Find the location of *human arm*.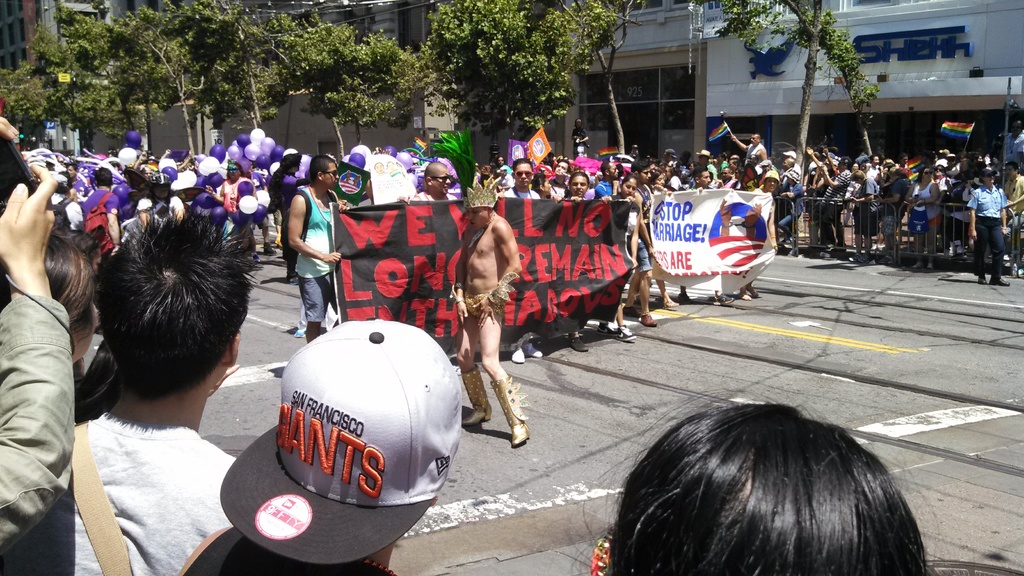
Location: (left=570, top=195, right=580, bottom=203).
